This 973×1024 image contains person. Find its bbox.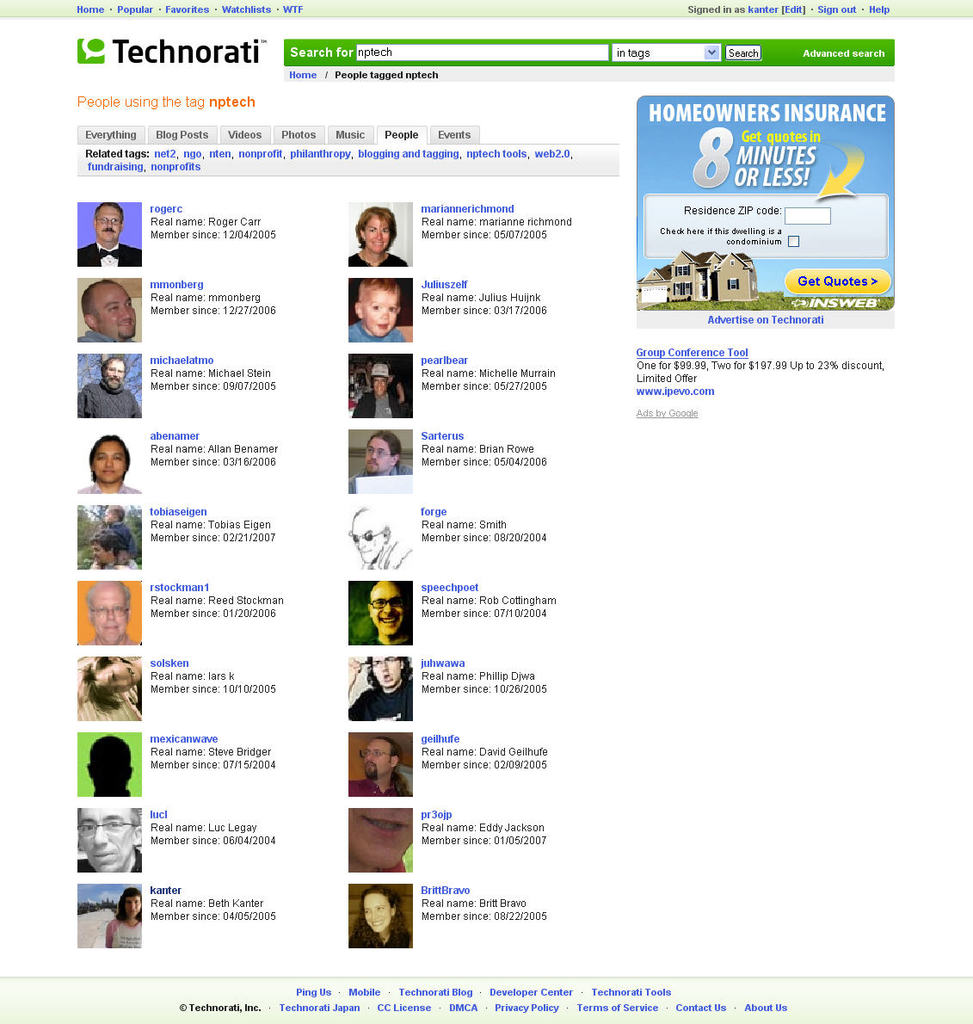
<region>336, 271, 419, 350</region>.
